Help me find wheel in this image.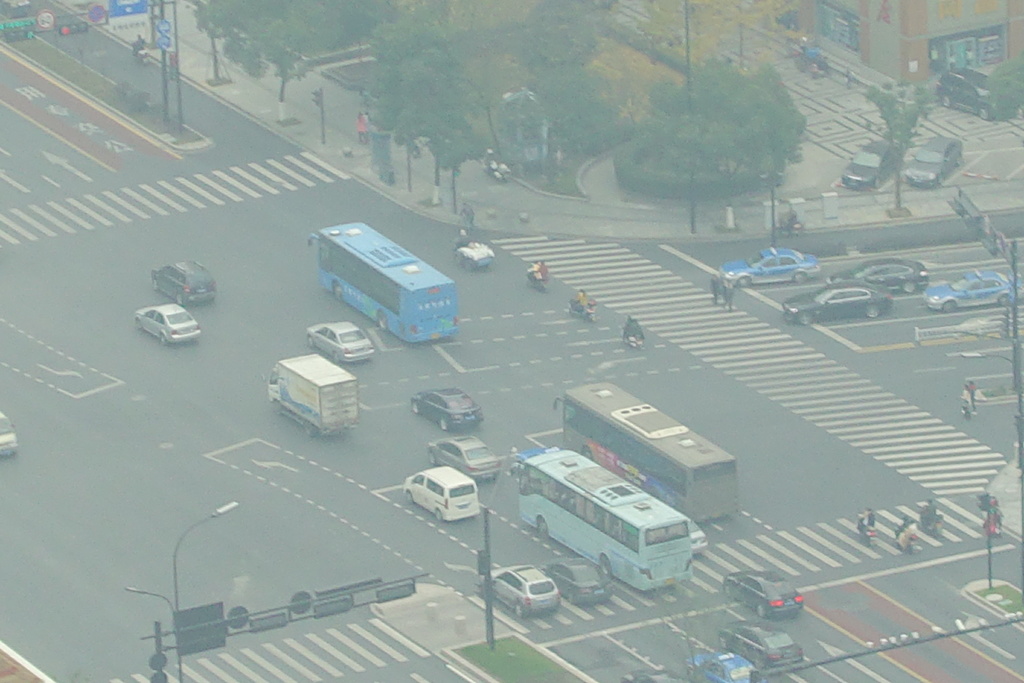
Found it: 328/352/341/366.
